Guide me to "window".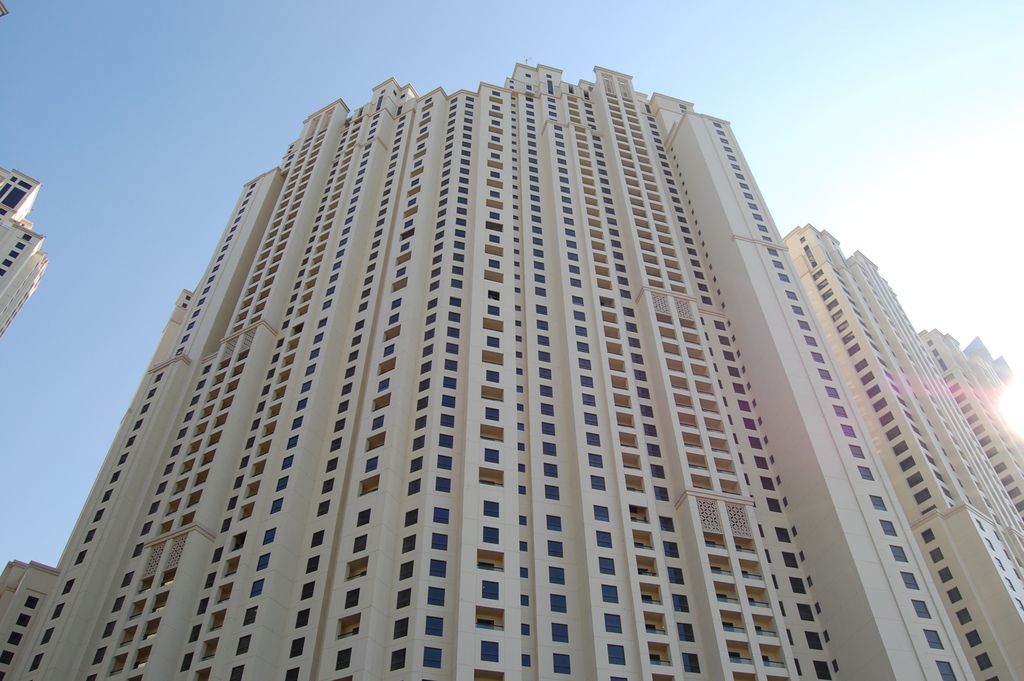
Guidance: BBox(618, 290, 634, 299).
